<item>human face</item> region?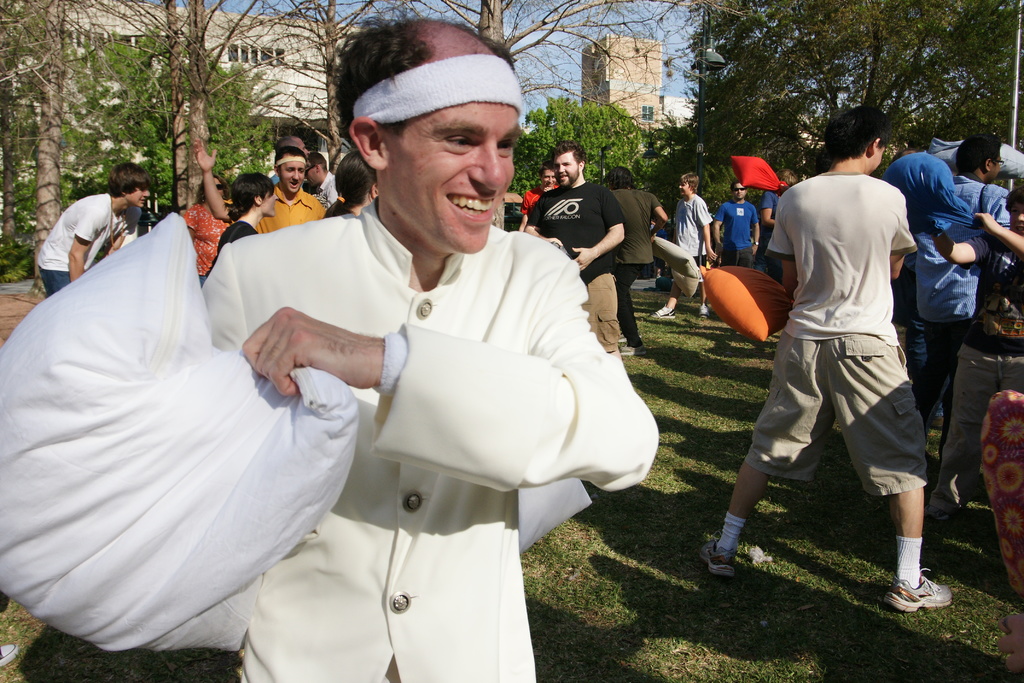
304,166,317,186
